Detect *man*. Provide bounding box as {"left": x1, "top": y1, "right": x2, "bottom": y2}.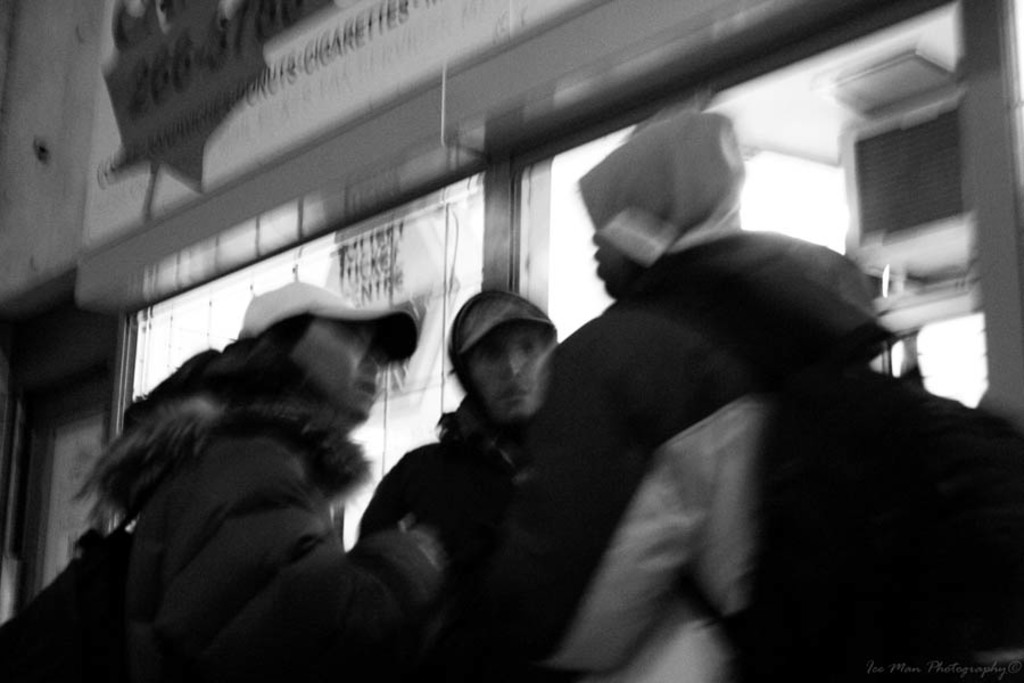
{"left": 357, "top": 287, "right": 558, "bottom": 682}.
